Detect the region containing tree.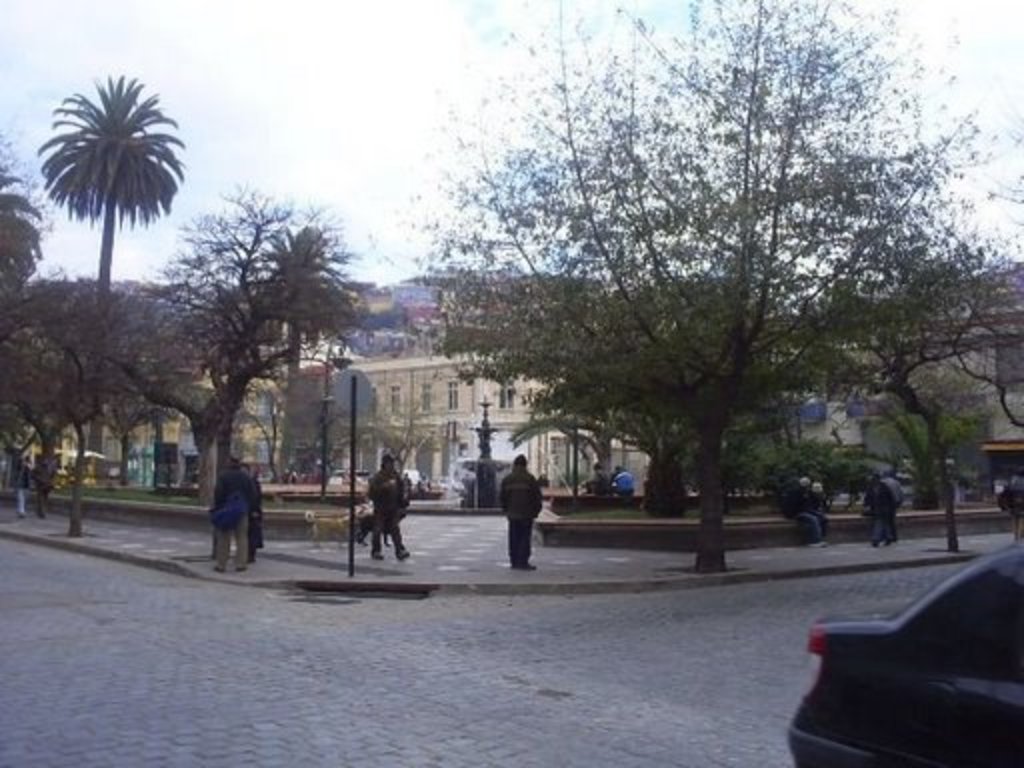
l=262, t=344, r=350, b=488.
